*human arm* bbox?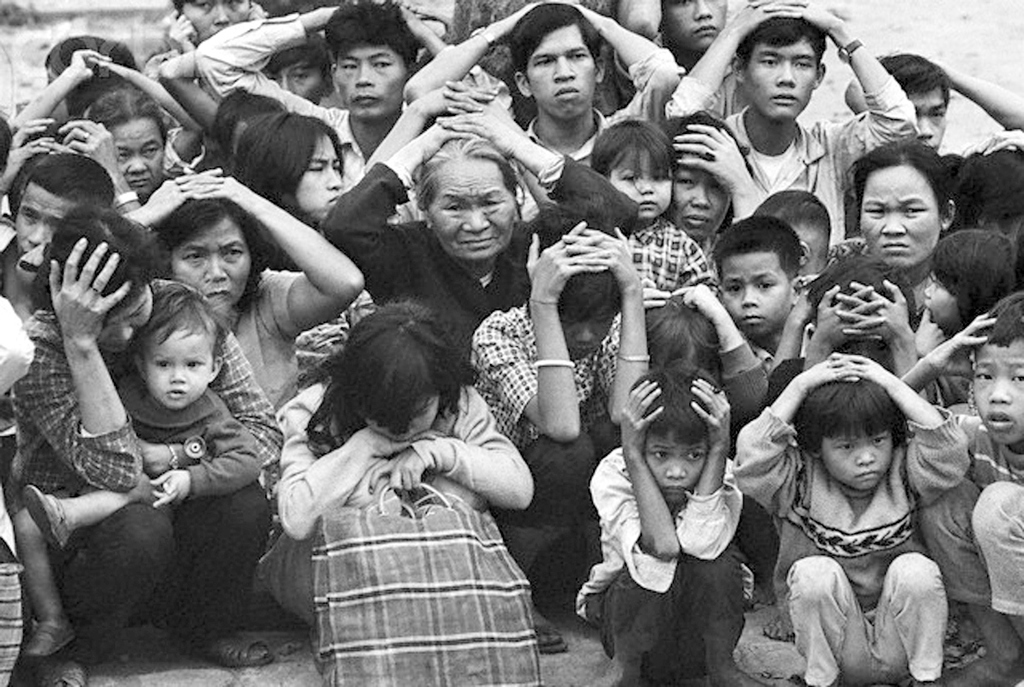
x1=173, y1=13, x2=203, y2=53
